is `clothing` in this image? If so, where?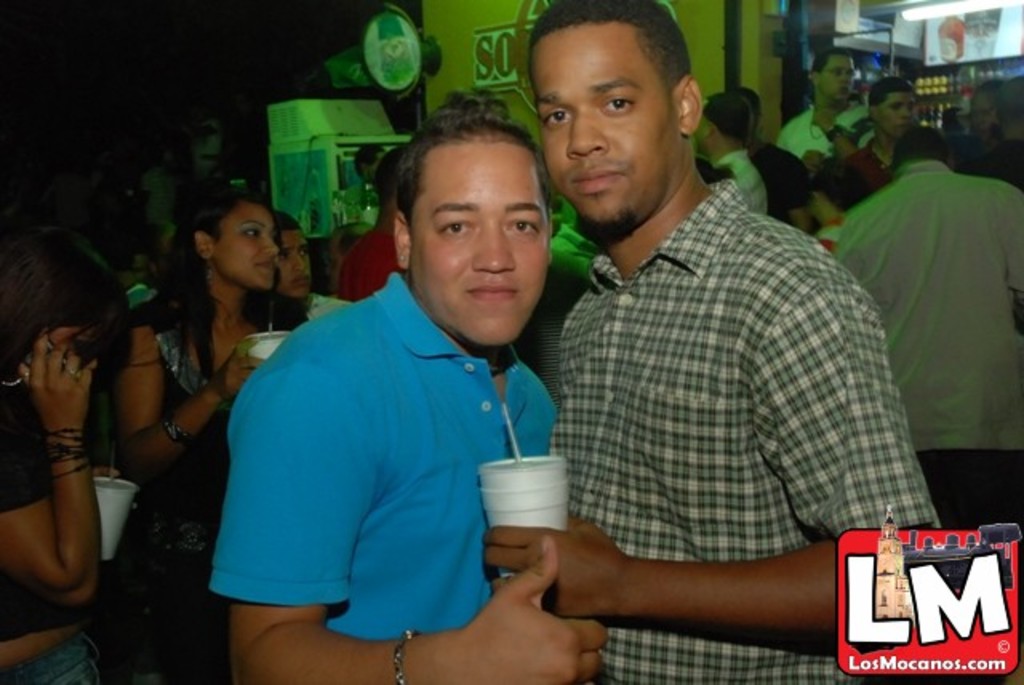
Yes, at {"x1": 712, "y1": 147, "x2": 778, "y2": 226}.
